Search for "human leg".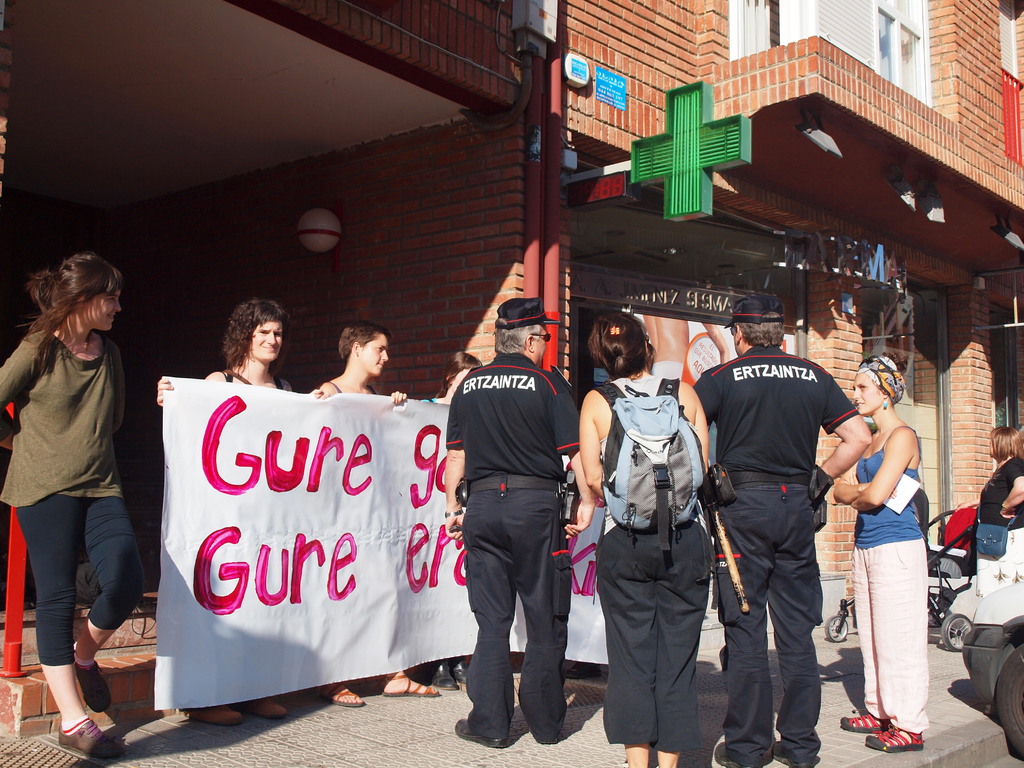
Found at [655, 755, 677, 764].
